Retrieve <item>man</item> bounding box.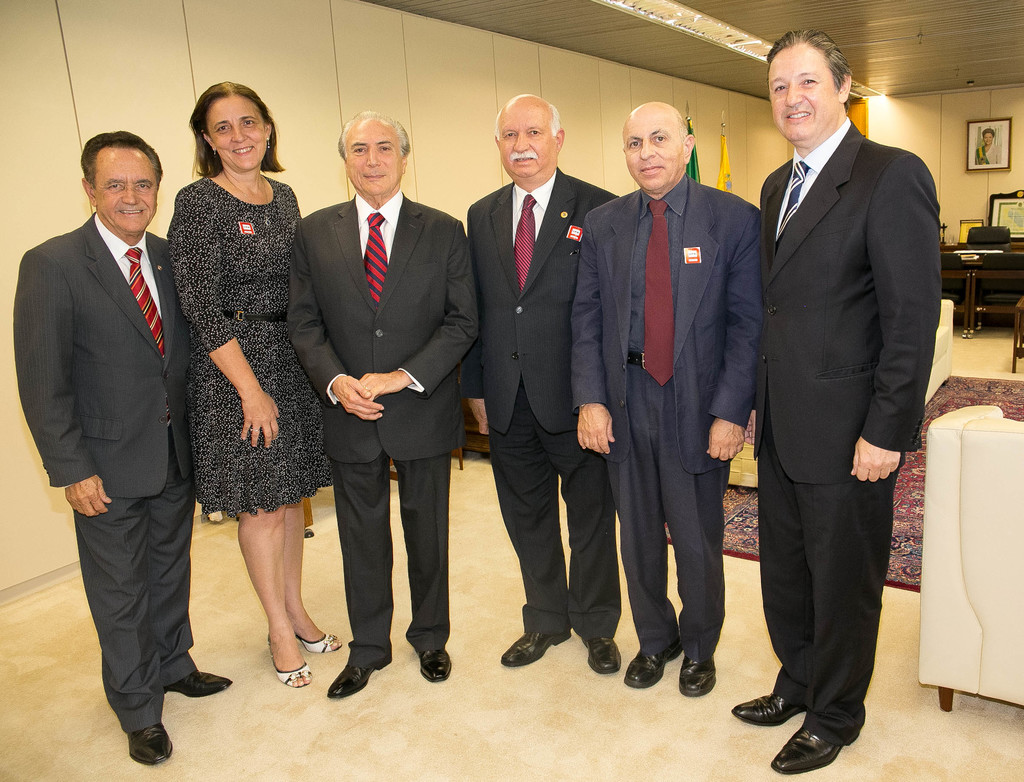
Bounding box: {"left": 468, "top": 91, "right": 622, "bottom": 674}.
